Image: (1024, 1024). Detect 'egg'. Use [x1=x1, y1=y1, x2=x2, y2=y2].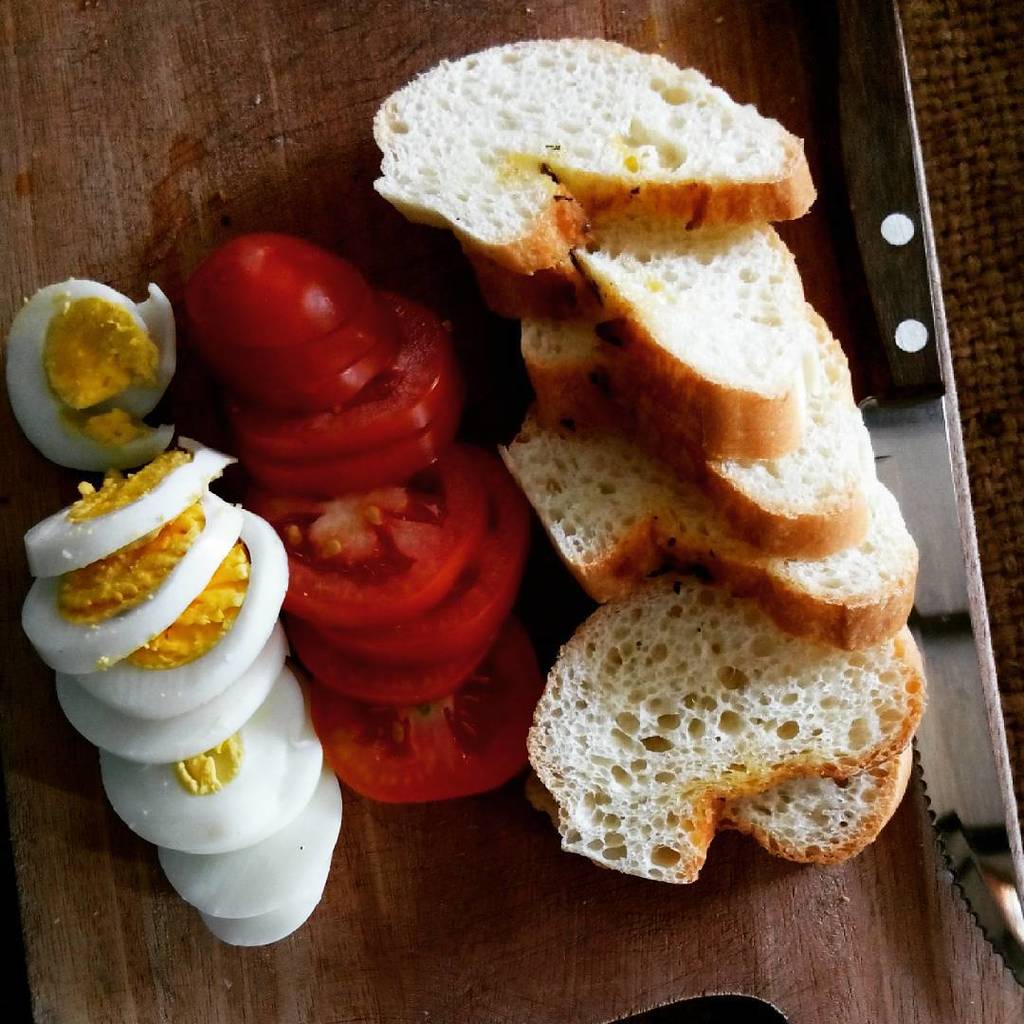
[x1=0, y1=271, x2=173, y2=461].
